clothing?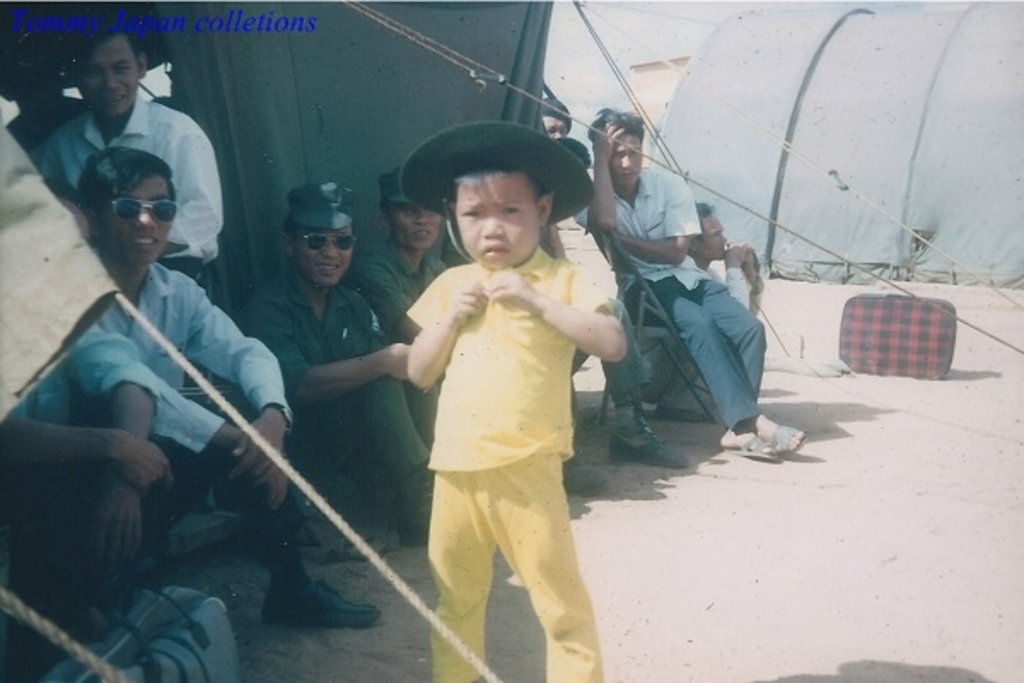
31, 96, 225, 294
